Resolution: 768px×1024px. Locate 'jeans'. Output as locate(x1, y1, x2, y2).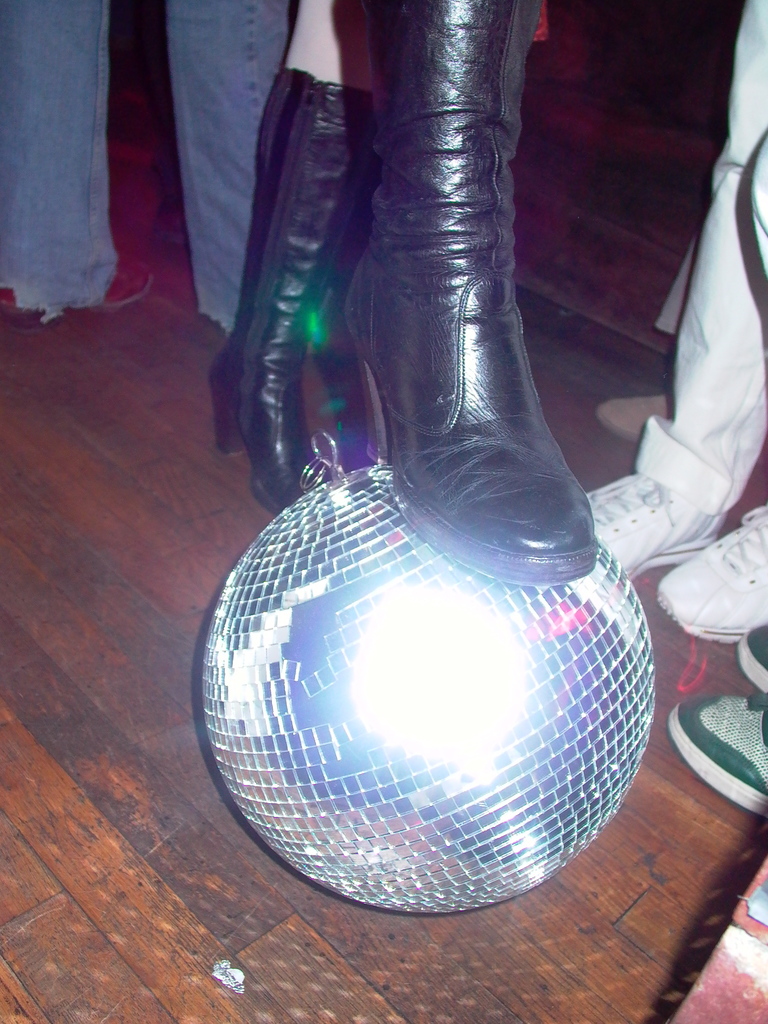
locate(0, 0, 294, 306).
